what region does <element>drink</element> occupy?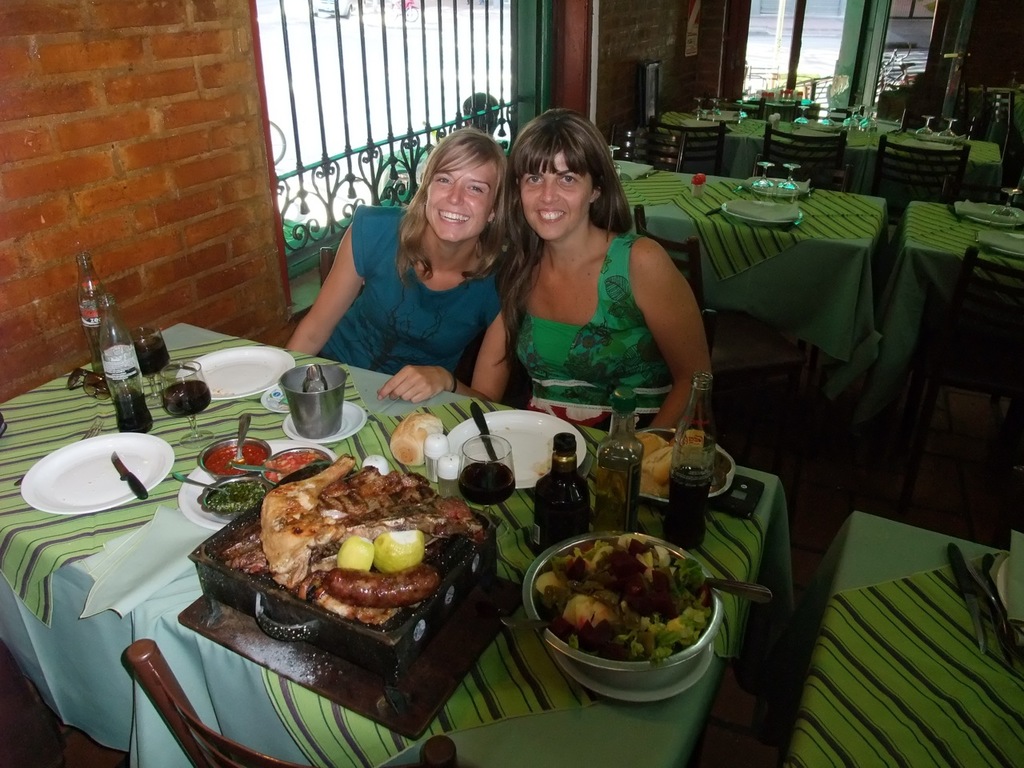
bbox=[667, 465, 715, 551].
